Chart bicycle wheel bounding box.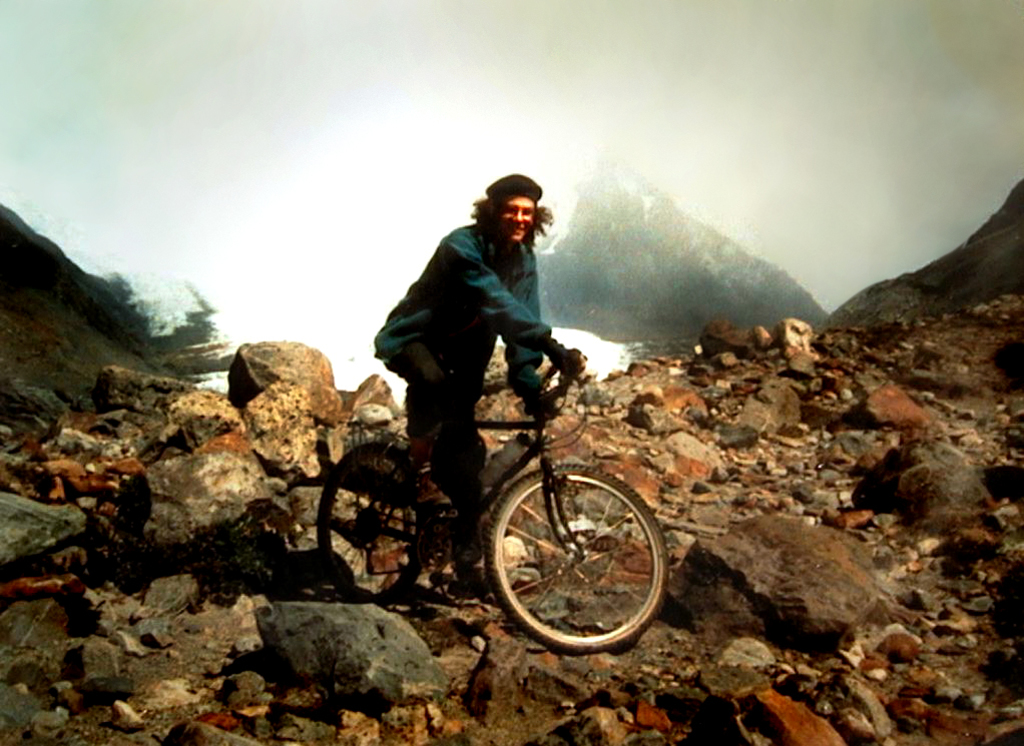
Charted: {"left": 476, "top": 456, "right": 656, "bottom": 661}.
